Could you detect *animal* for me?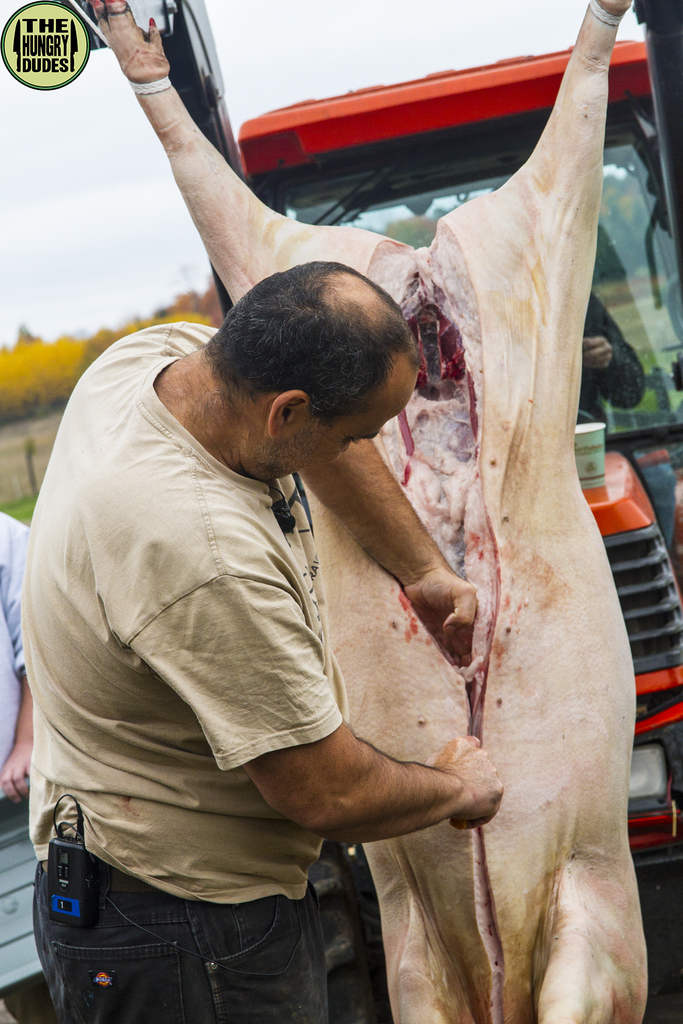
Detection result: [x1=86, y1=0, x2=650, y2=1023].
